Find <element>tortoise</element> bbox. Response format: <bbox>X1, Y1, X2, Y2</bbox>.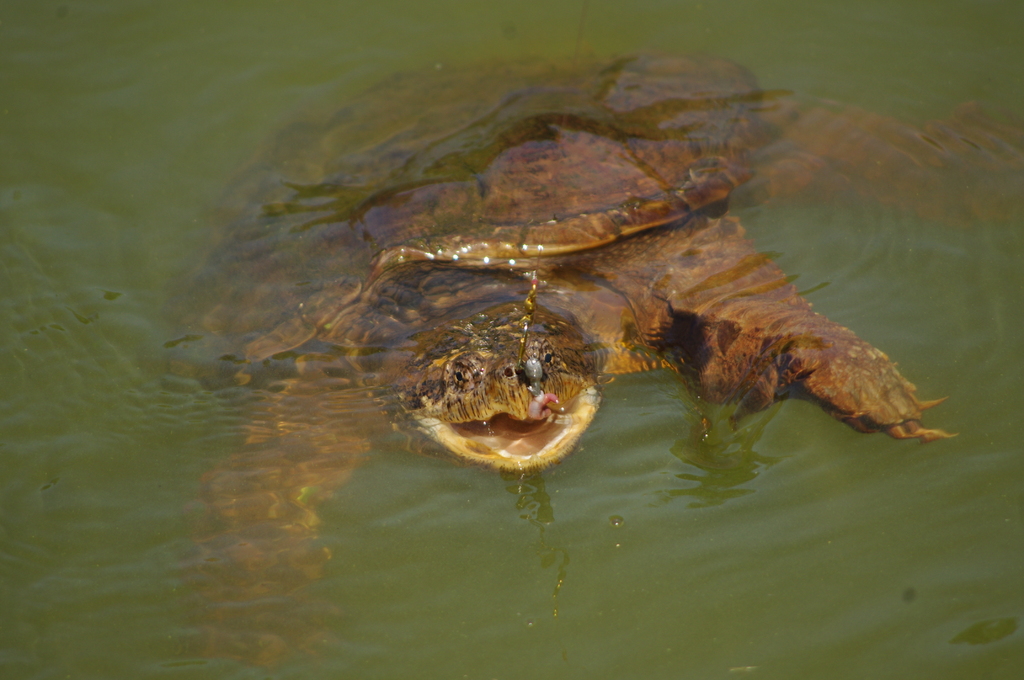
<bbox>168, 51, 1023, 670</bbox>.
